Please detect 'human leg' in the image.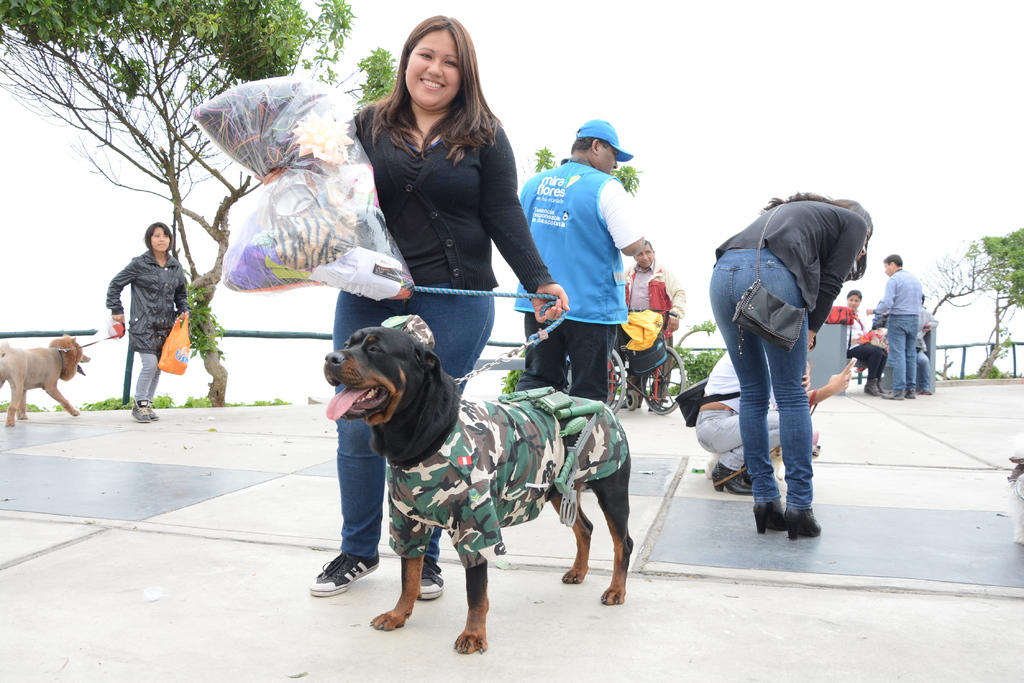
649/325/674/412.
